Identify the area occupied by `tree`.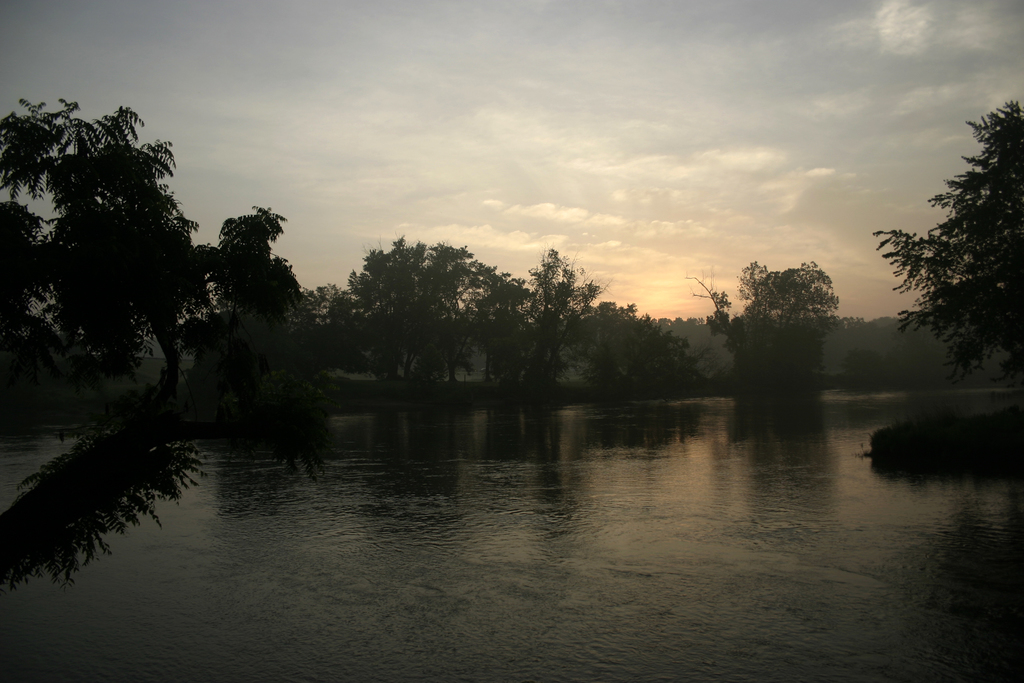
Area: detection(690, 256, 845, 393).
